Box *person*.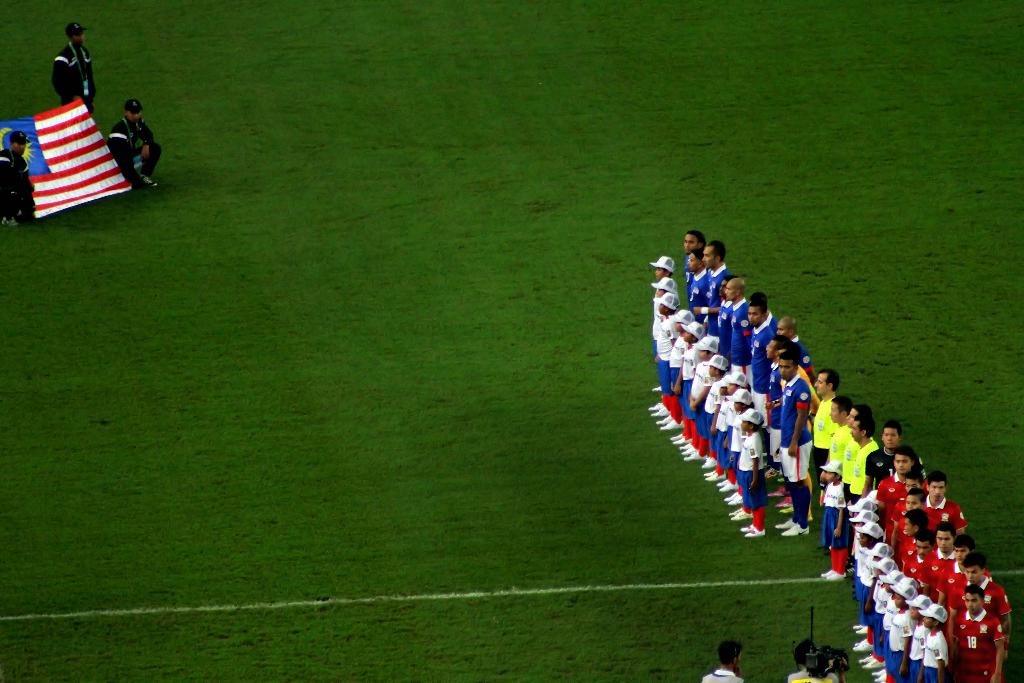
[723, 370, 751, 507].
